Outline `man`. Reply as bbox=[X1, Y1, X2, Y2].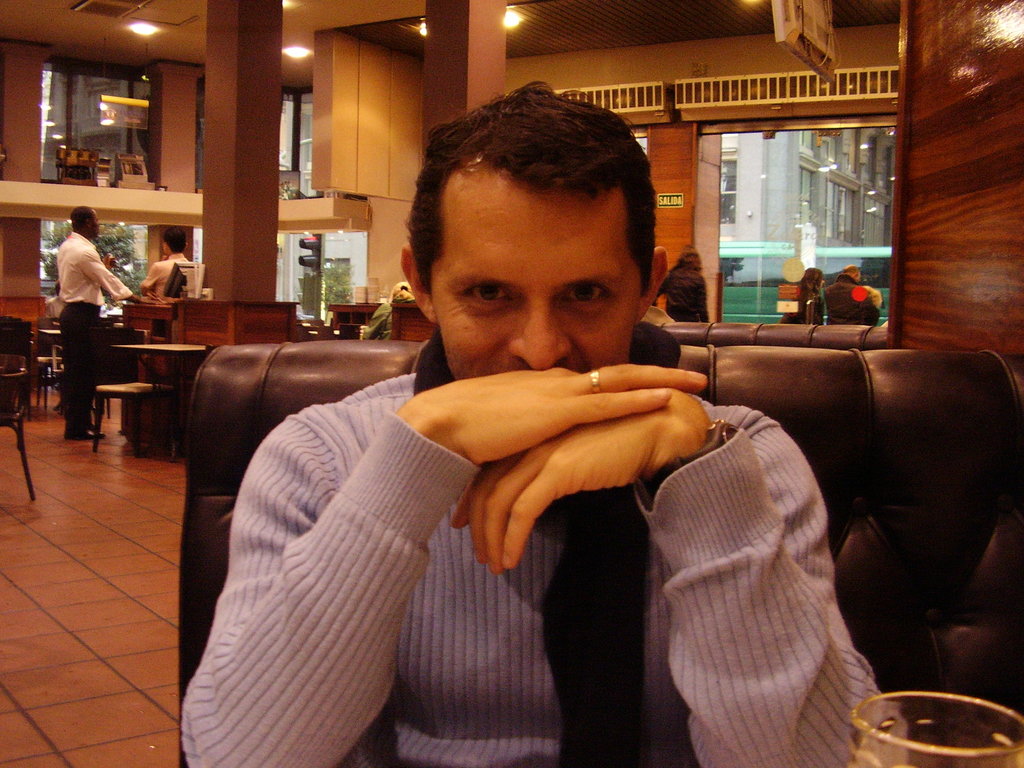
bbox=[820, 262, 882, 328].
